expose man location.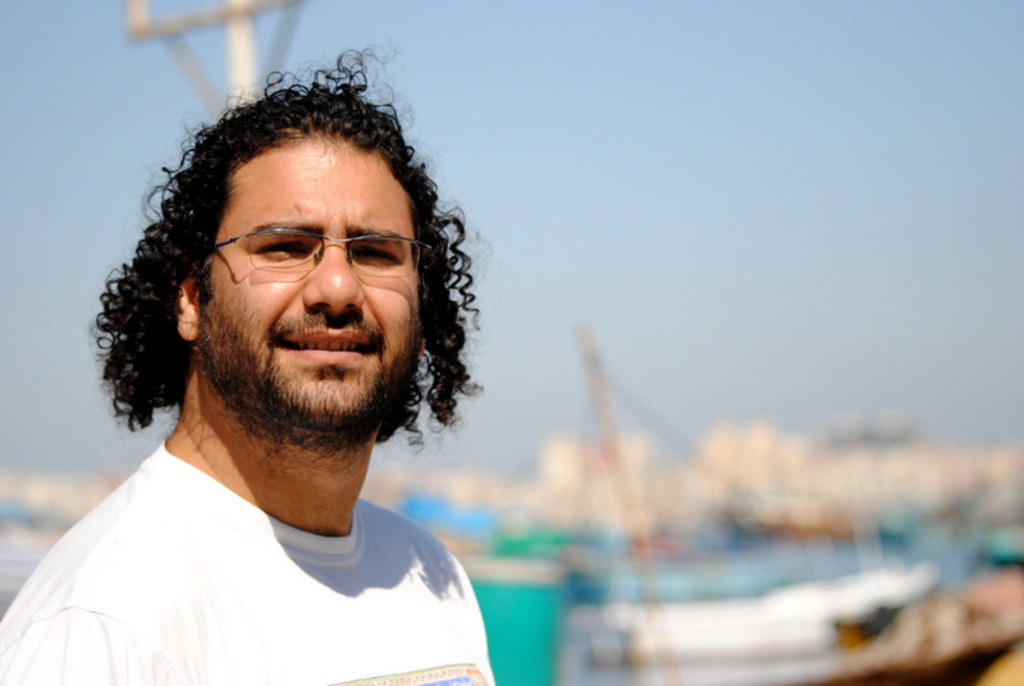
Exposed at left=0, top=95, right=544, bottom=685.
